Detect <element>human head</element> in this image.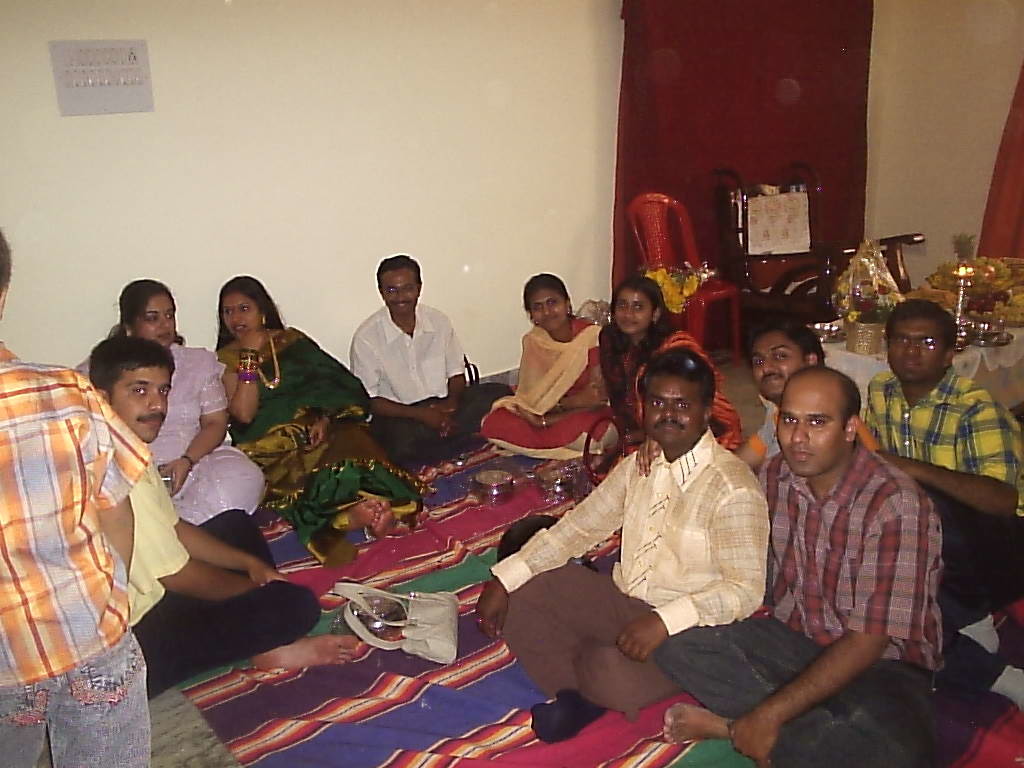
Detection: box=[0, 225, 22, 335].
